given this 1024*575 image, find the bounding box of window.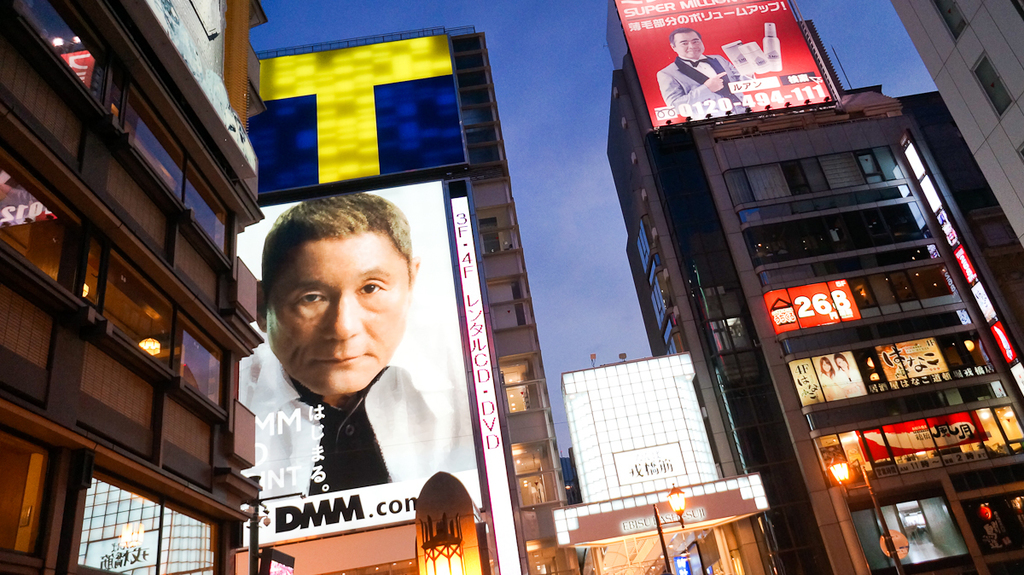
190,163,236,256.
